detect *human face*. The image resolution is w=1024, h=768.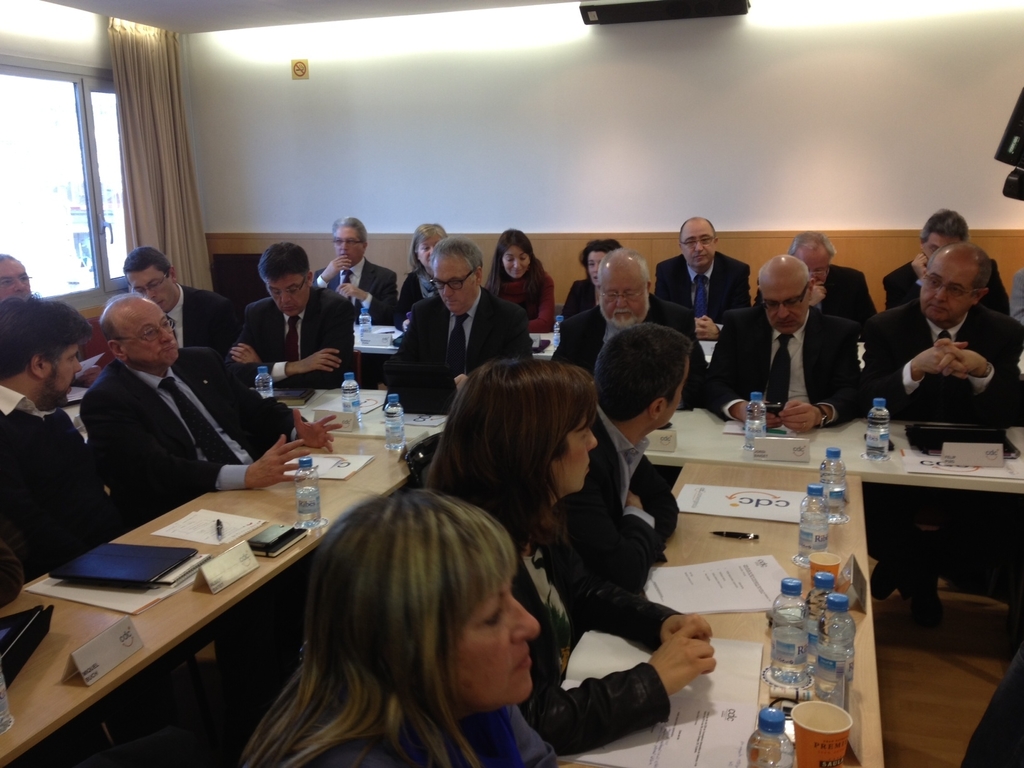
{"x1": 809, "y1": 252, "x2": 826, "y2": 281}.
